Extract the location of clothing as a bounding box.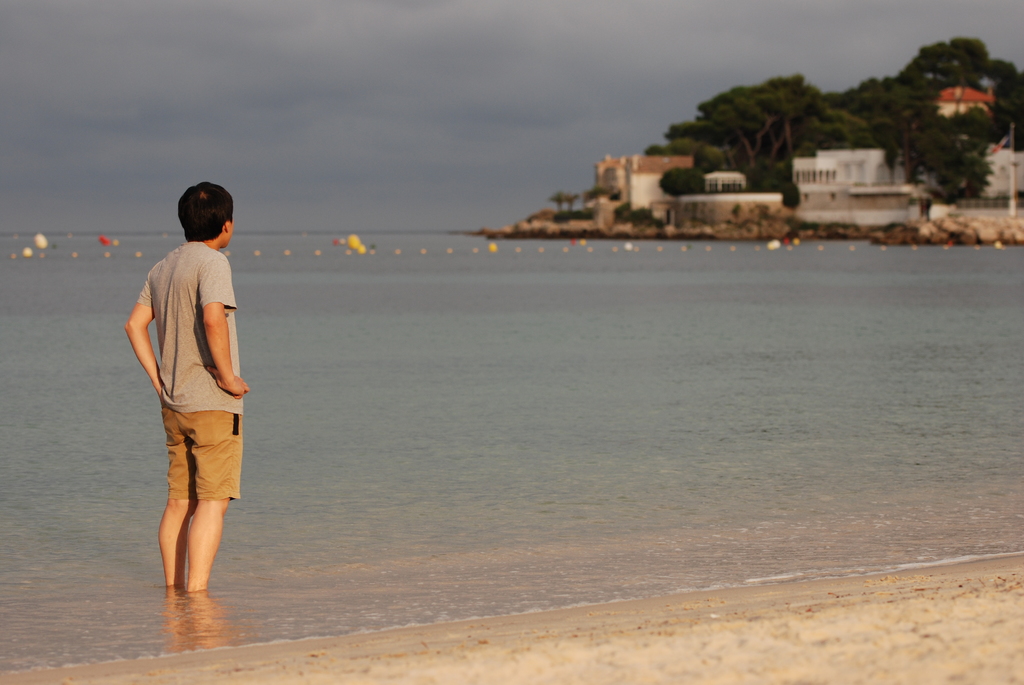
(131,220,243,547).
